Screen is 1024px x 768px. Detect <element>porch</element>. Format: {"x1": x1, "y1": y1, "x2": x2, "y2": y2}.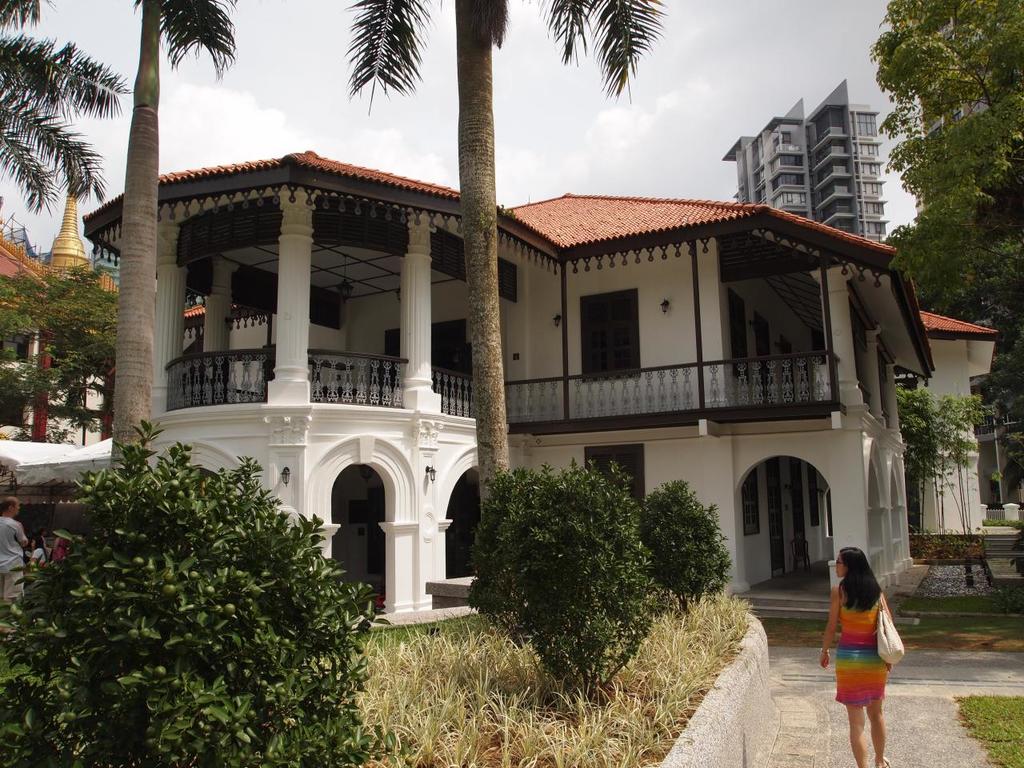
{"x1": 162, "y1": 345, "x2": 842, "y2": 434}.
